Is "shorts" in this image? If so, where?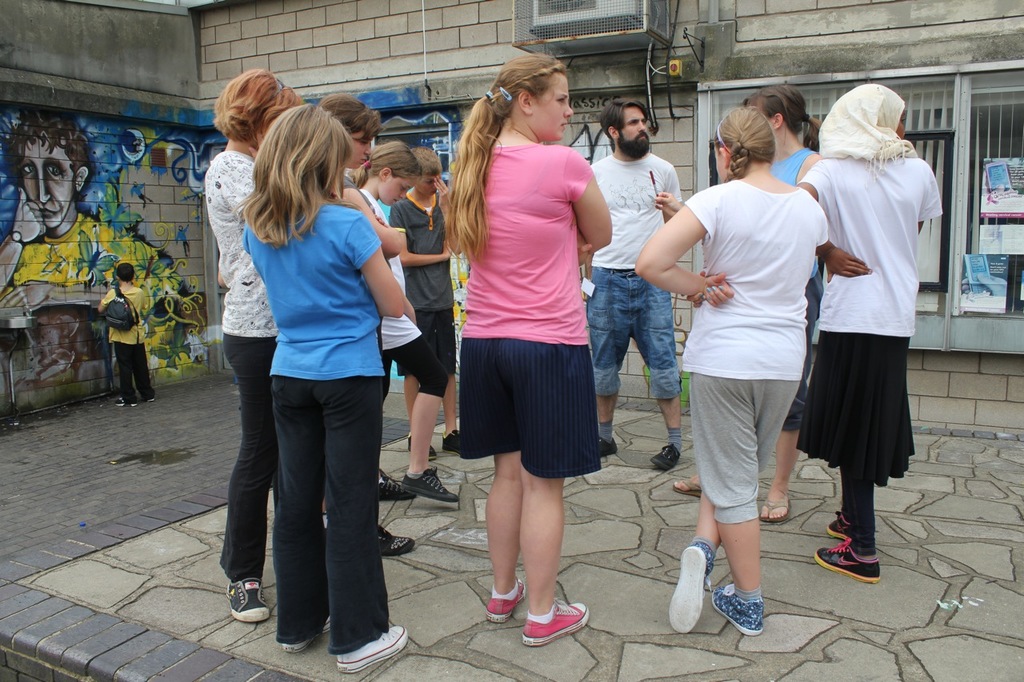
Yes, at (690,372,799,526).
